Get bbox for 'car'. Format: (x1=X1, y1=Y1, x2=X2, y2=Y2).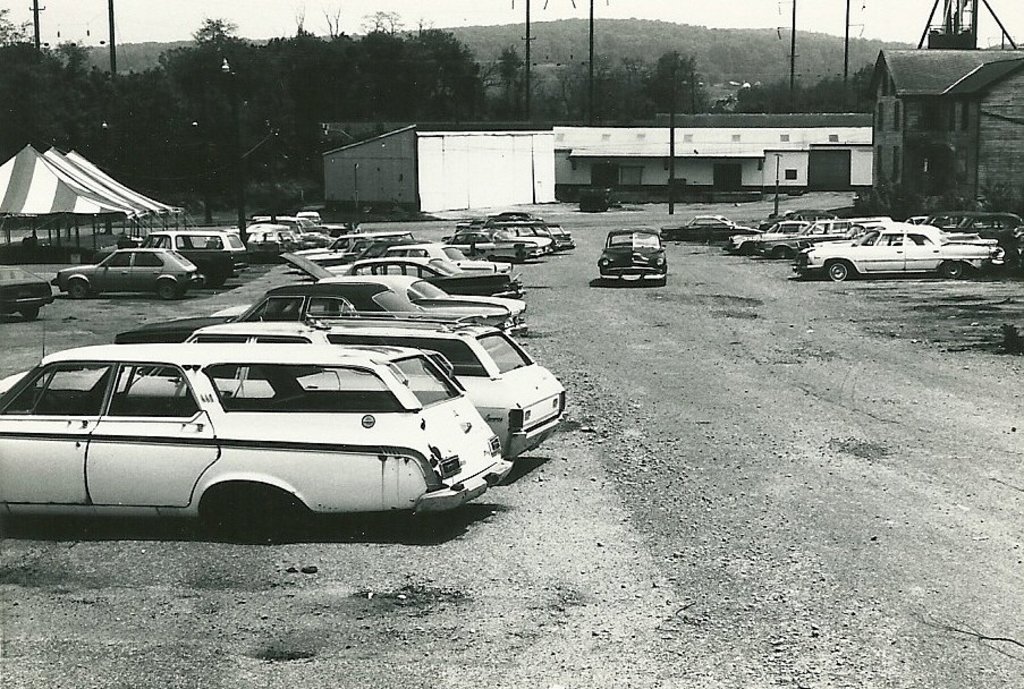
(x1=661, y1=215, x2=760, y2=243).
